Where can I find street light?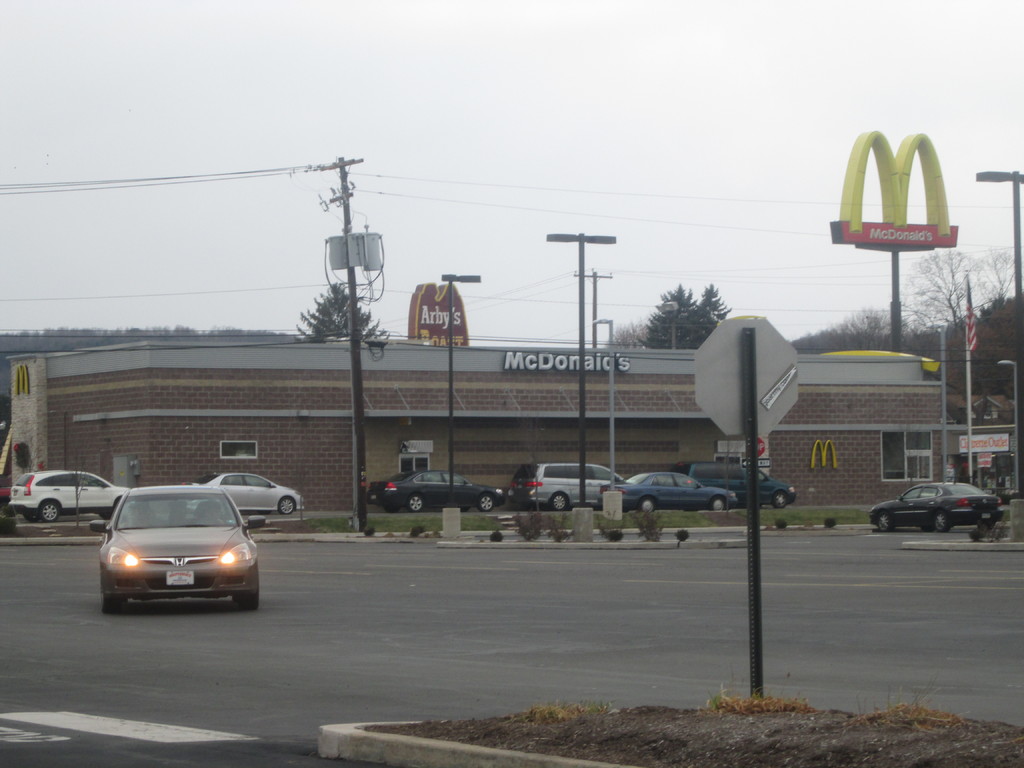
You can find it at (left=651, top=300, right=680, bottom=349).
